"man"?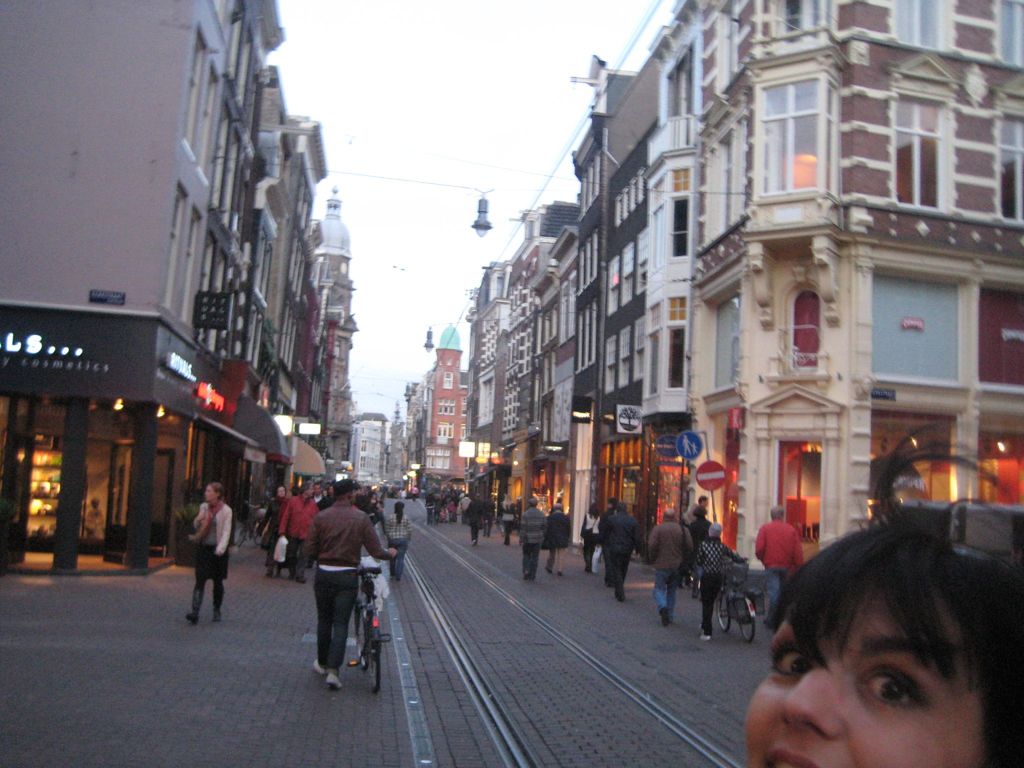
bbox=[593, 497, 621, 586]
